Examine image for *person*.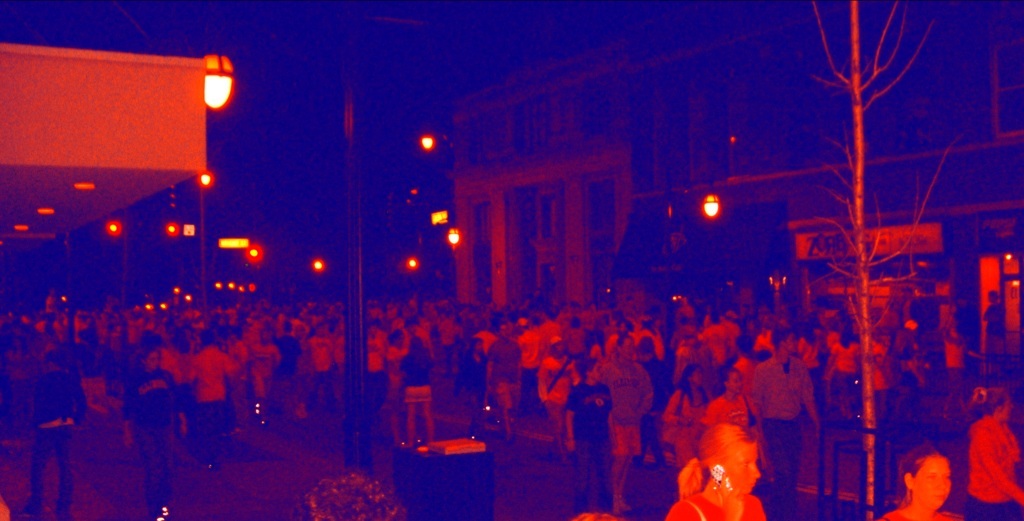
Examination result: <region>663, 421, 767, 520</region>.
